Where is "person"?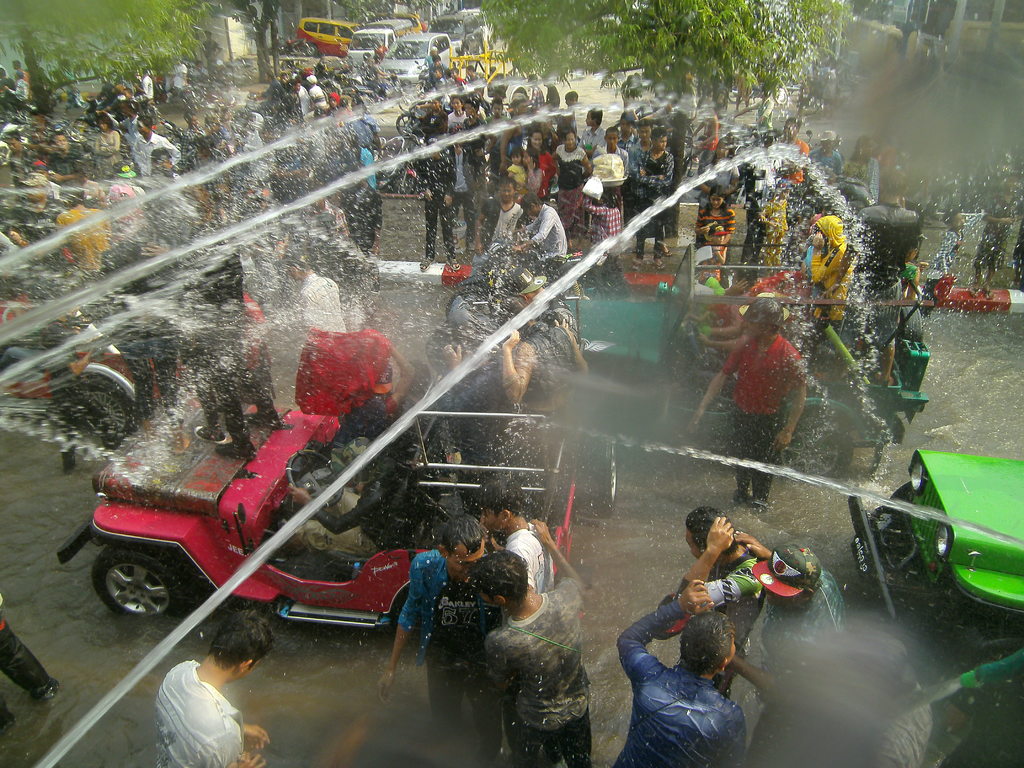
(481,543,595,767).
